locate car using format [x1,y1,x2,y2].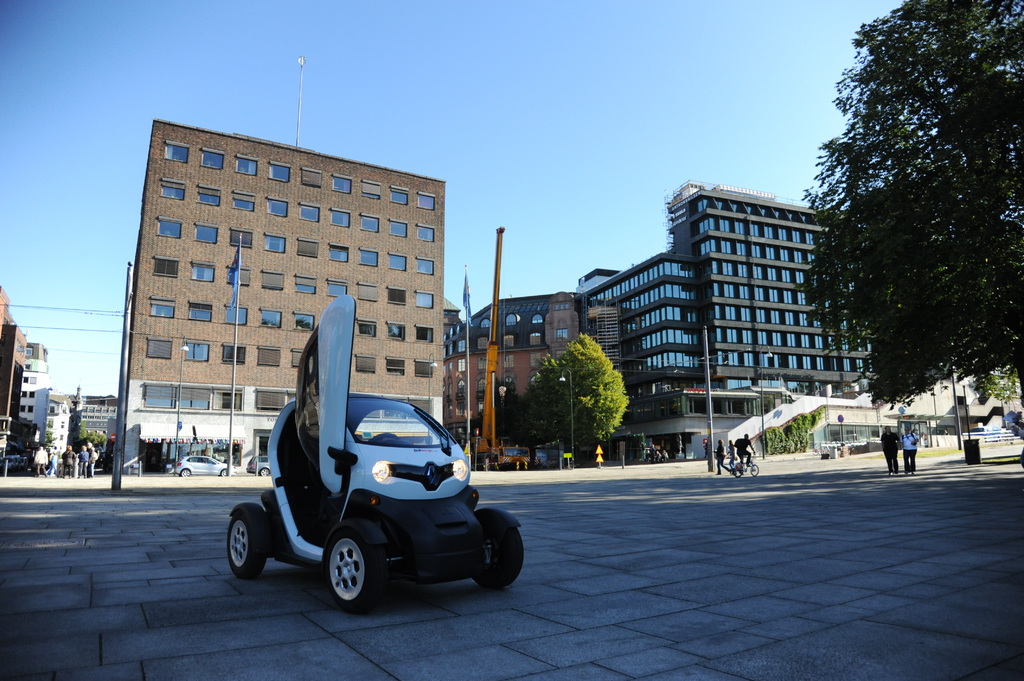
[173,451,235,476].
